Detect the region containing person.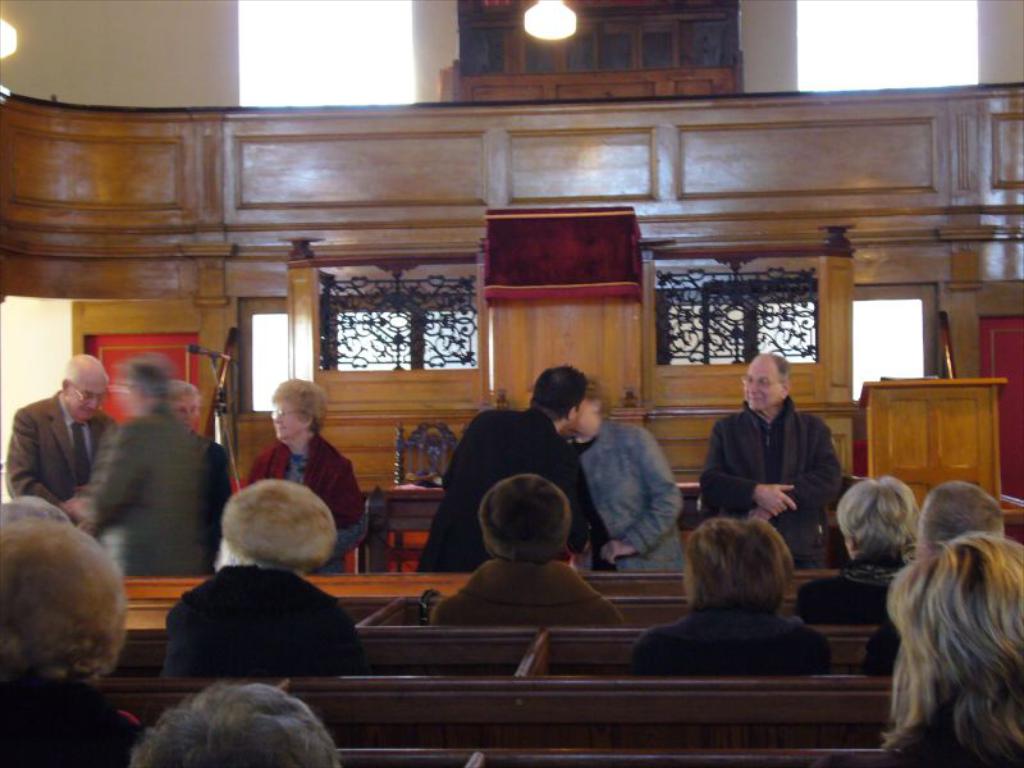
(left=415, top=362, right=644, bottom=575).
